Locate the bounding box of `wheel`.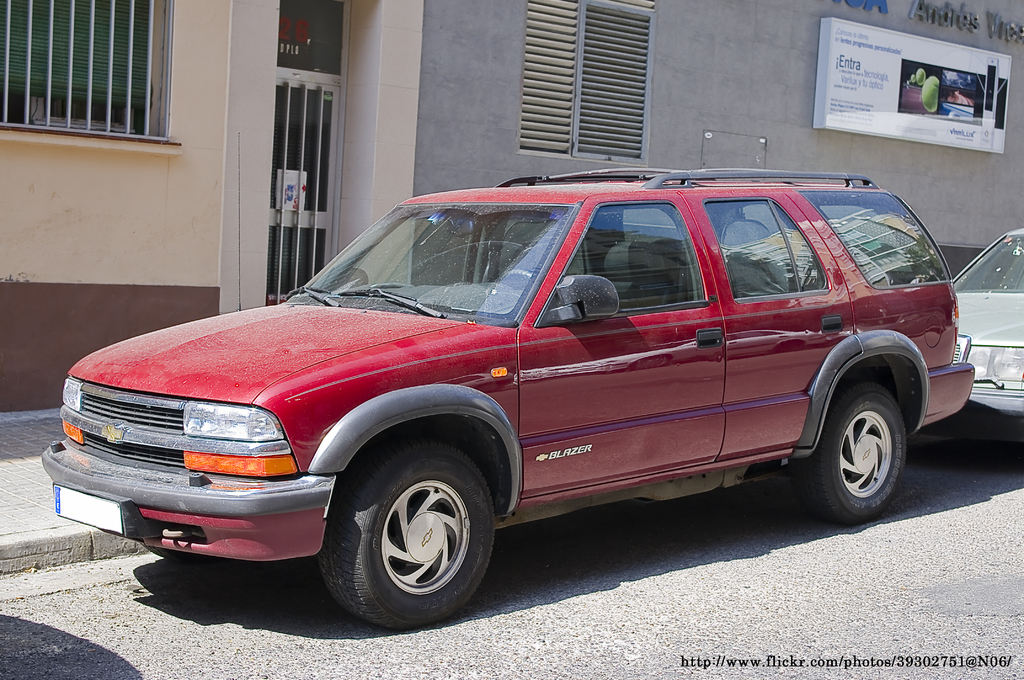
Bounding box: <box>503,270,535,295</box>.
